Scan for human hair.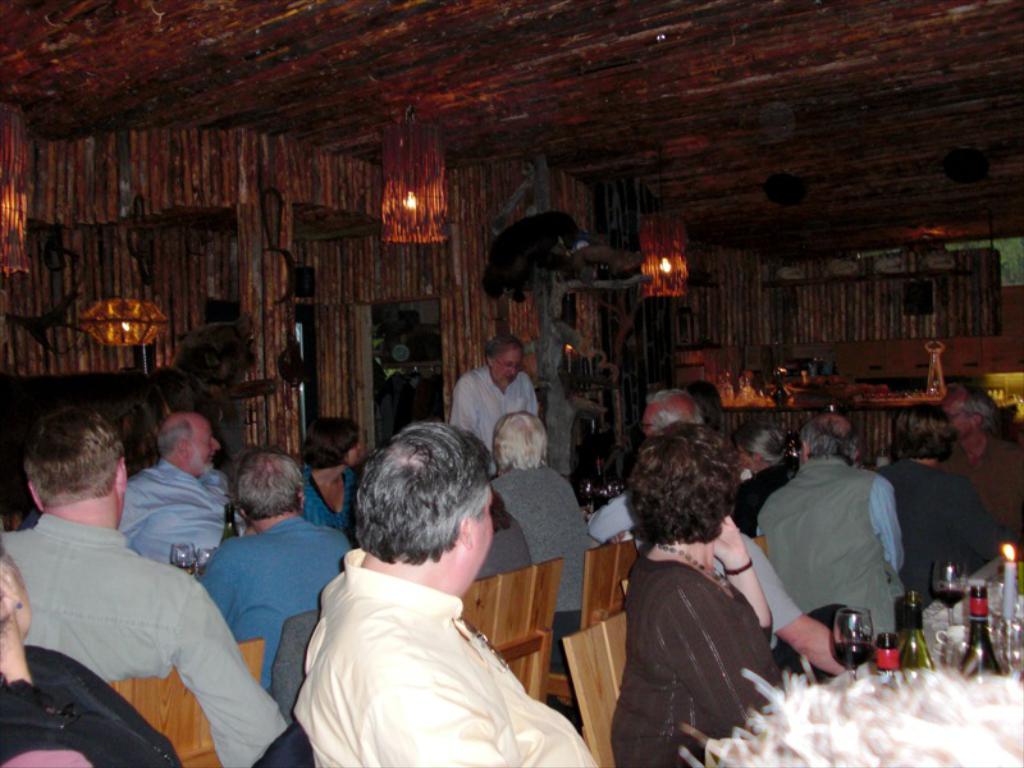
Scan result: <box>895,399,954,463</box>.
